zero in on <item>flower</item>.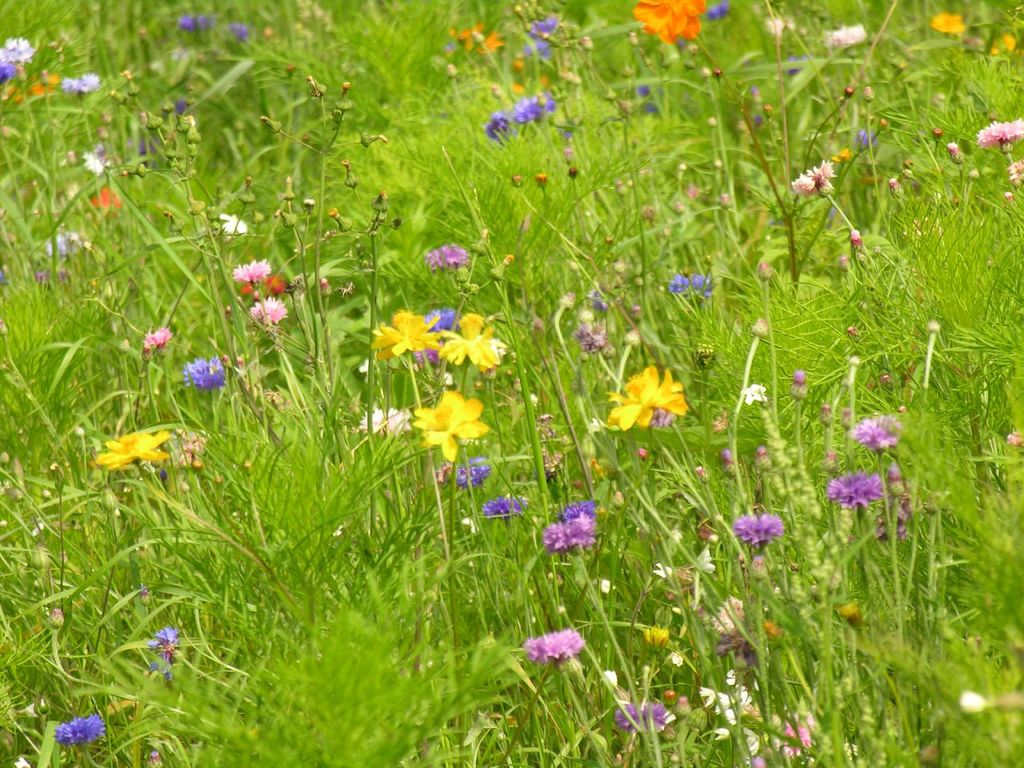
Zeroed in: 677, 274, 713, 293.
